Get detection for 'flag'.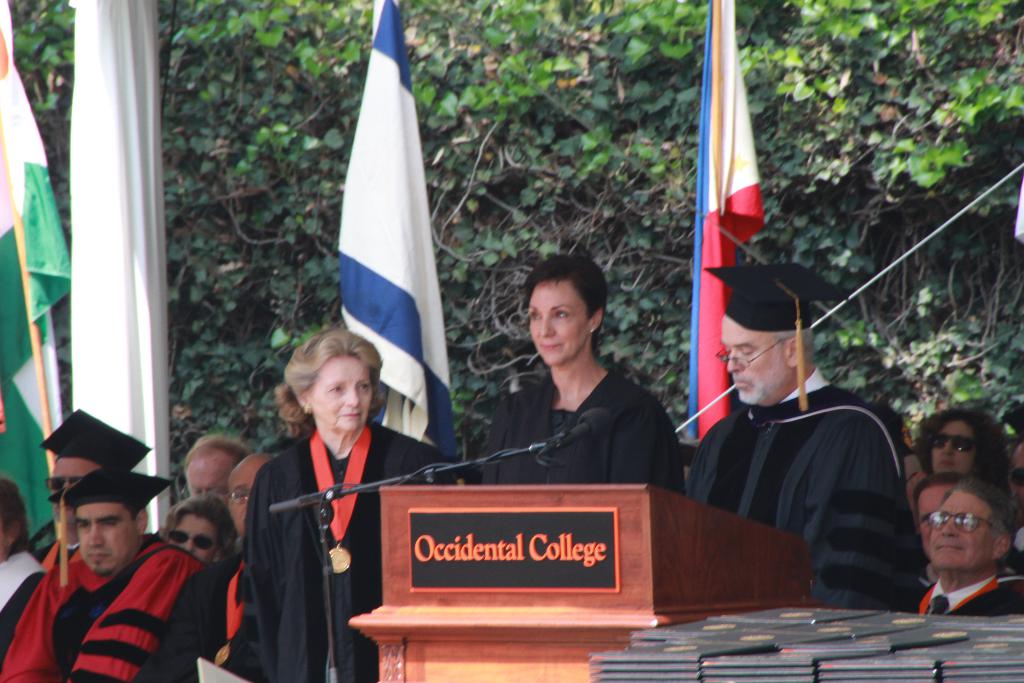
Detection: [x1=673, y1=0, x2=767, y2=447].
